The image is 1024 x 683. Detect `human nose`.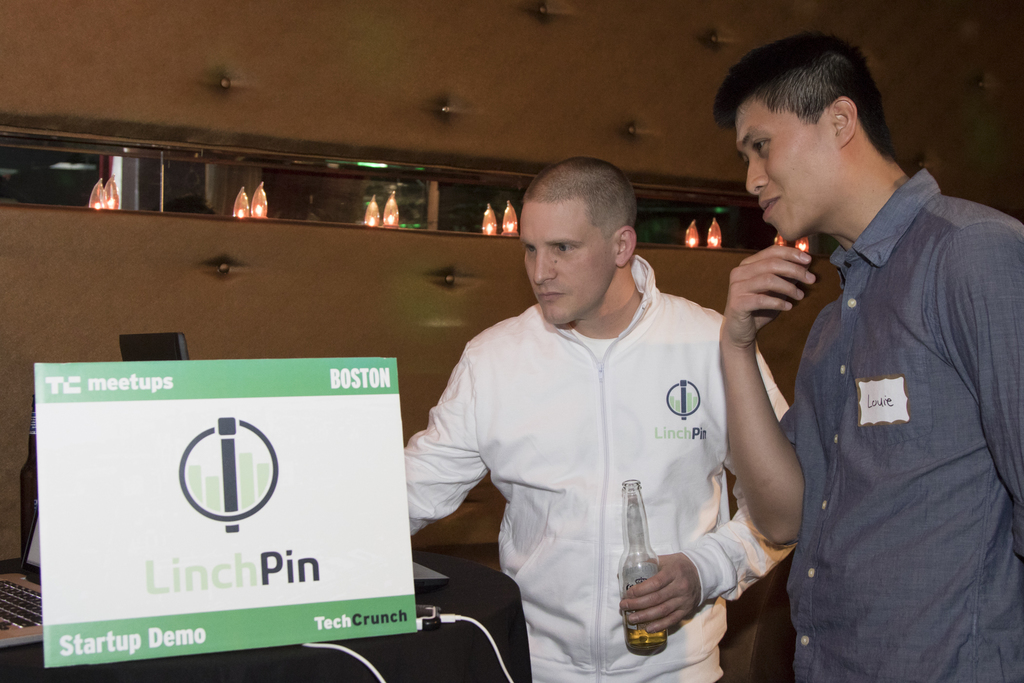
Detection: BBox(534, 247, 557, 286).
